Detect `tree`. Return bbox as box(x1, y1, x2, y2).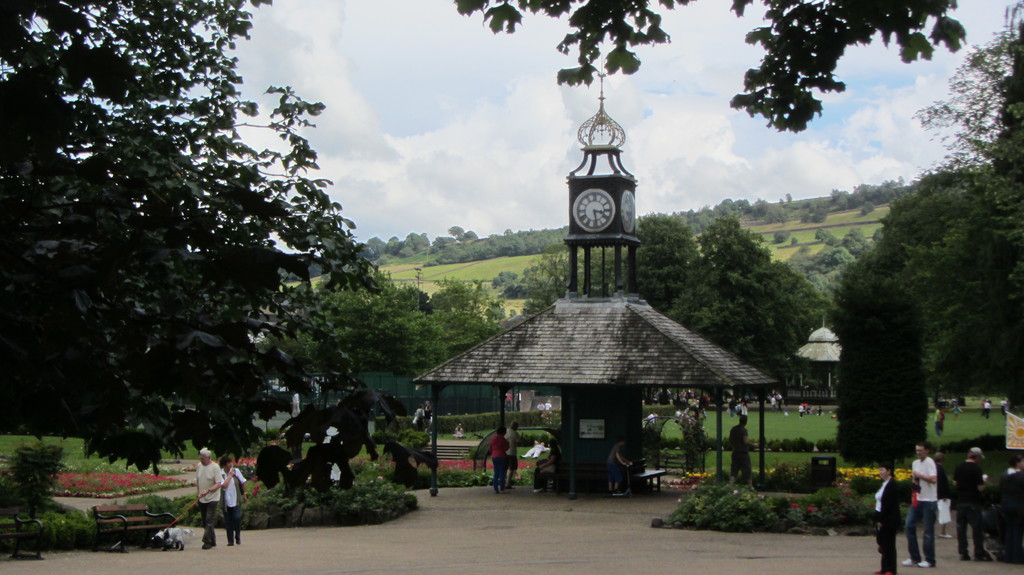
box(499, 207, 840, 374).
